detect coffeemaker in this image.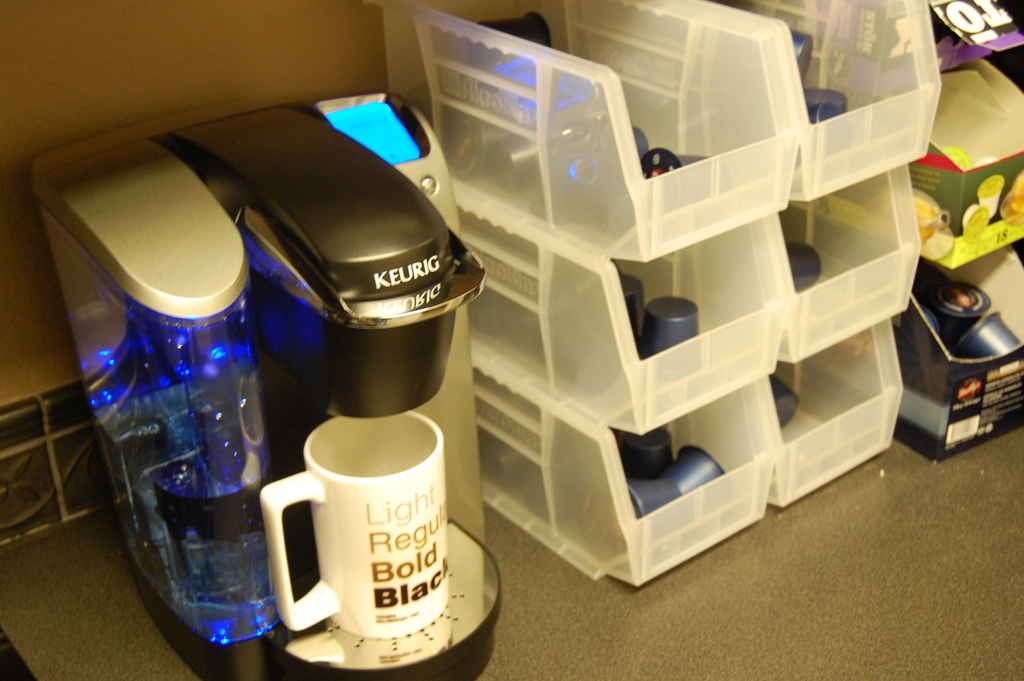
Detection: 52/35/540/635.
